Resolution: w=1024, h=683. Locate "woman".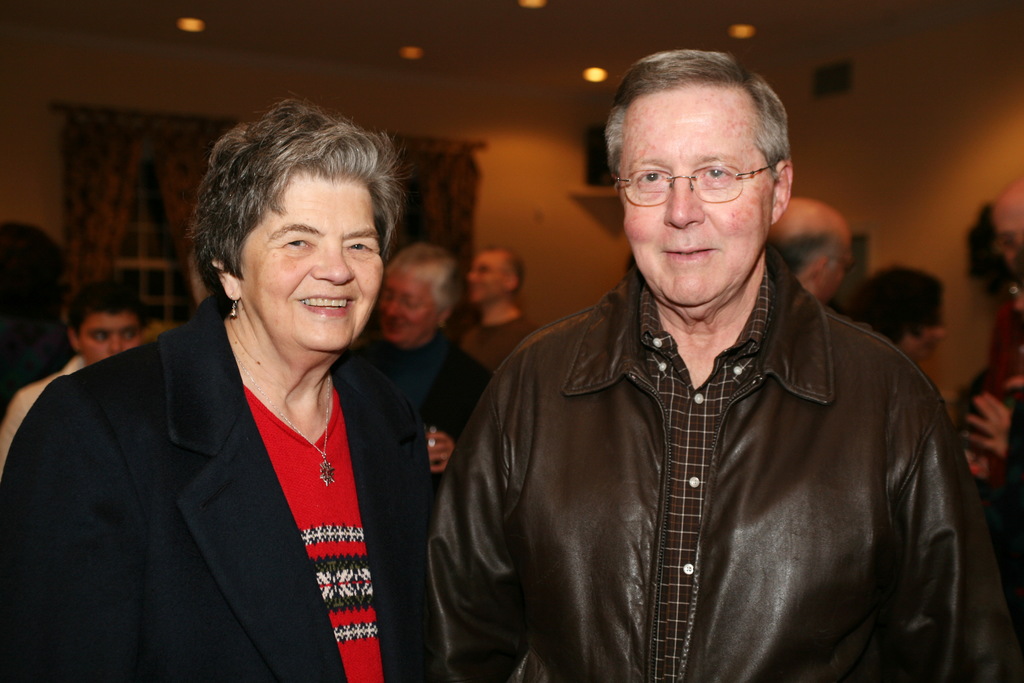
{"left": 15, "top": 133, "right": 454, "bottom": 682}.
